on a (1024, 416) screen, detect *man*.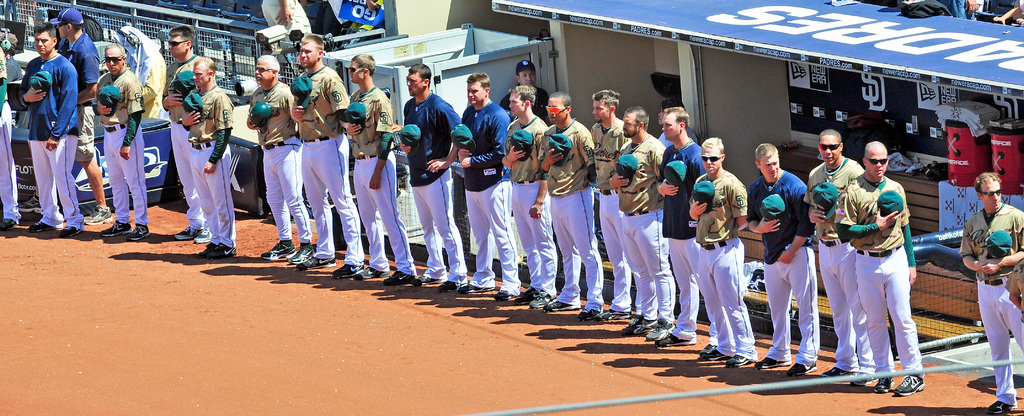
detection(180, 56, 239, 262).
